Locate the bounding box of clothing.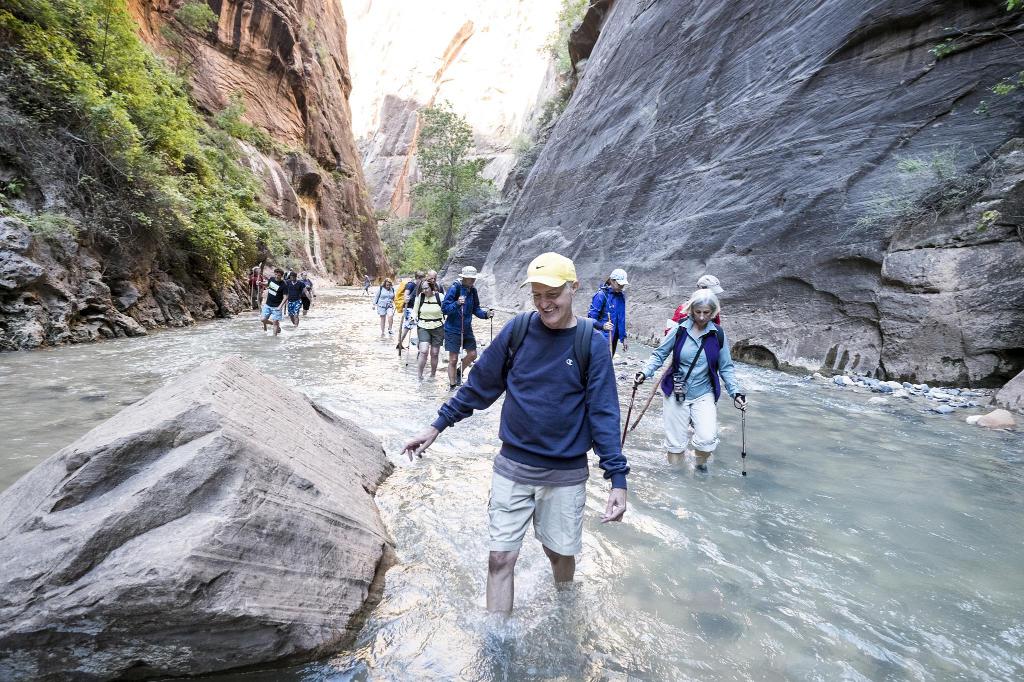
Bounding box: (left=429, top=311, right=639, bottom=555).
